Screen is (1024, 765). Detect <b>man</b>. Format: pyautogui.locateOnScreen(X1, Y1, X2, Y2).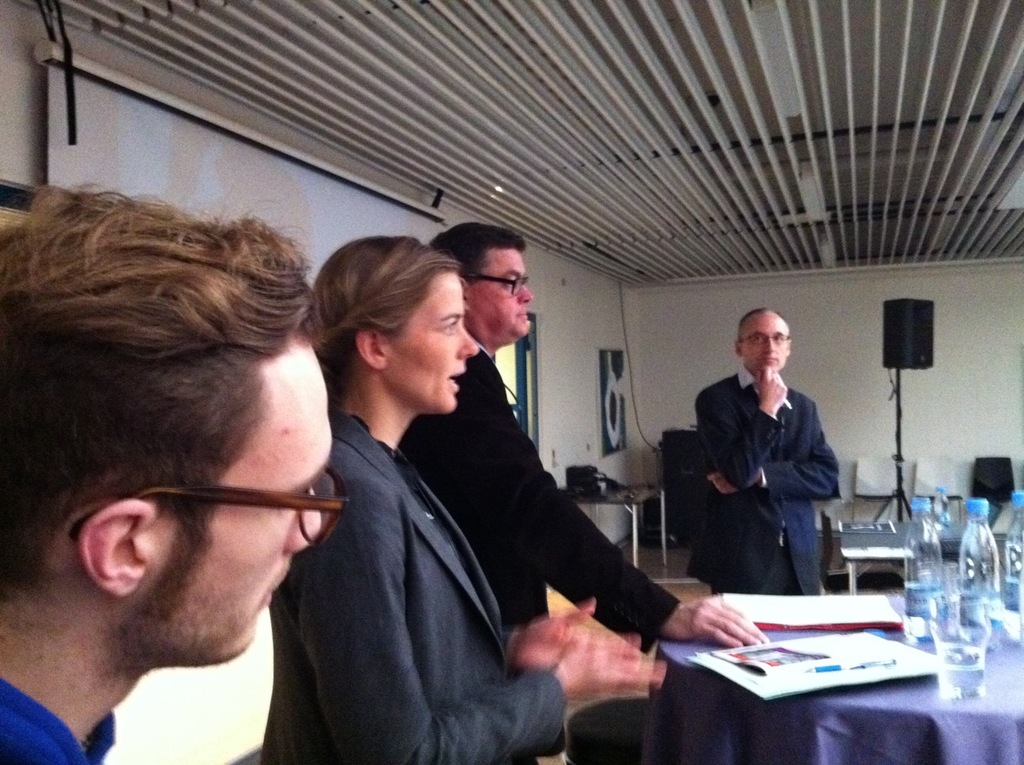
pyautogui.locateOnScreen(0, 186, 334, 764).
